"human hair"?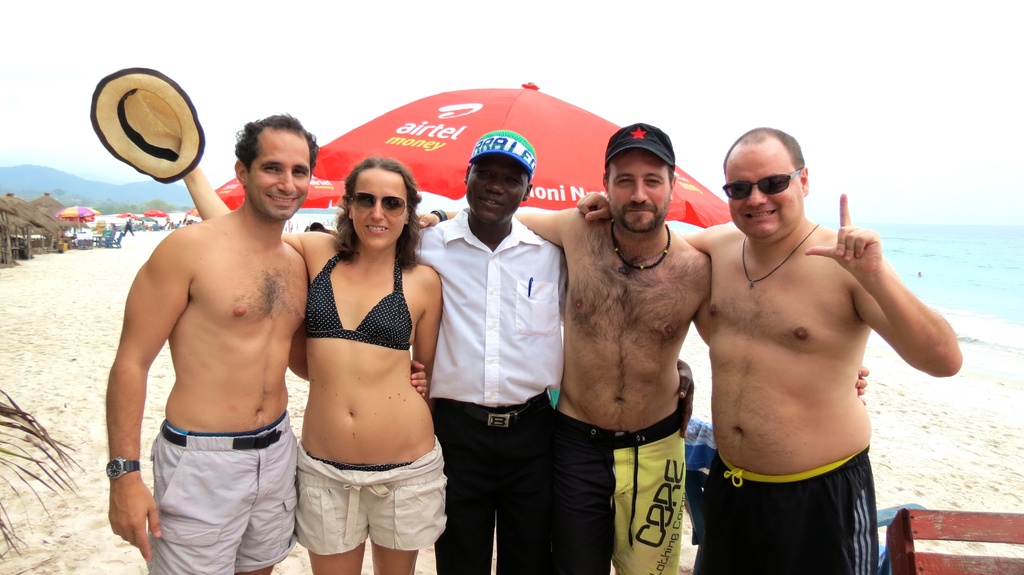
box=[327, 154, 424, 280]
